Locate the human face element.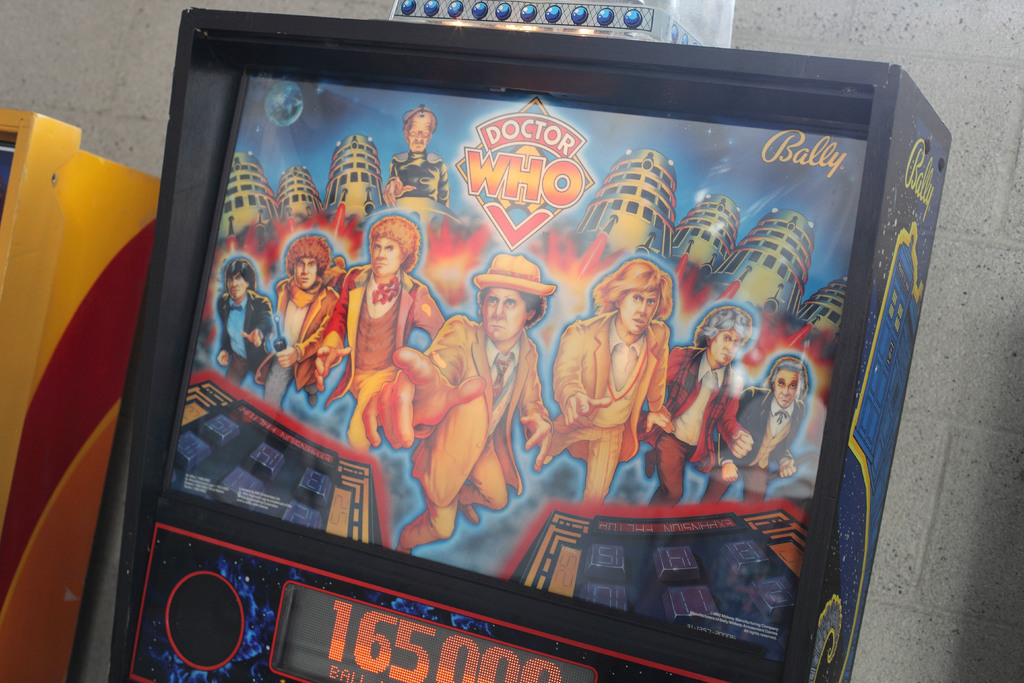
Element bbox: (612,286,662,339).
